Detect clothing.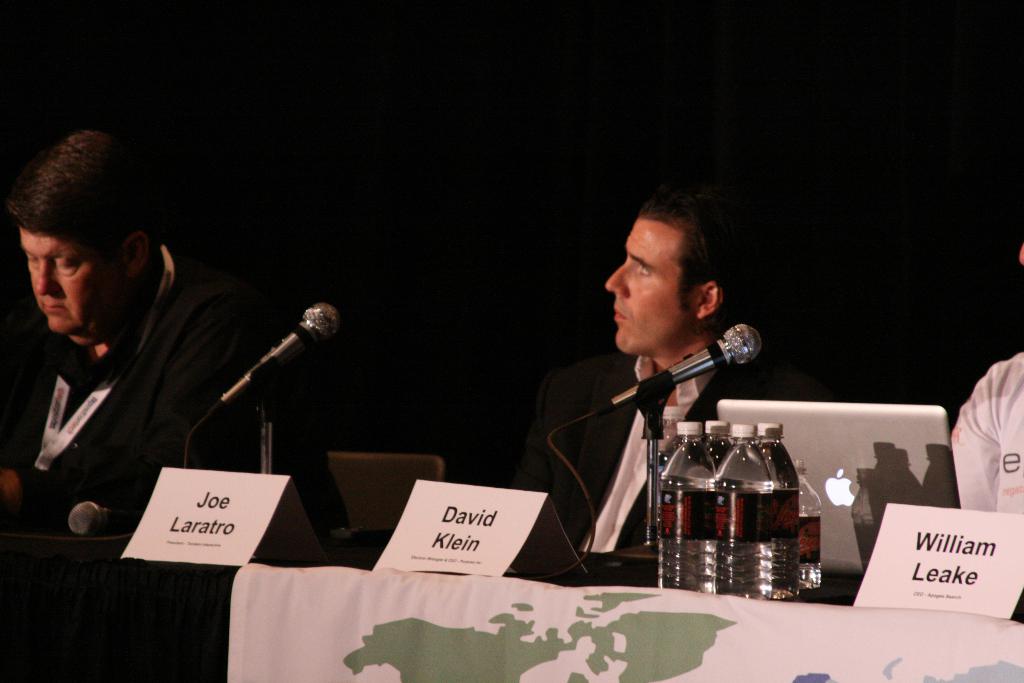
Detected at [3,244,349,532].
